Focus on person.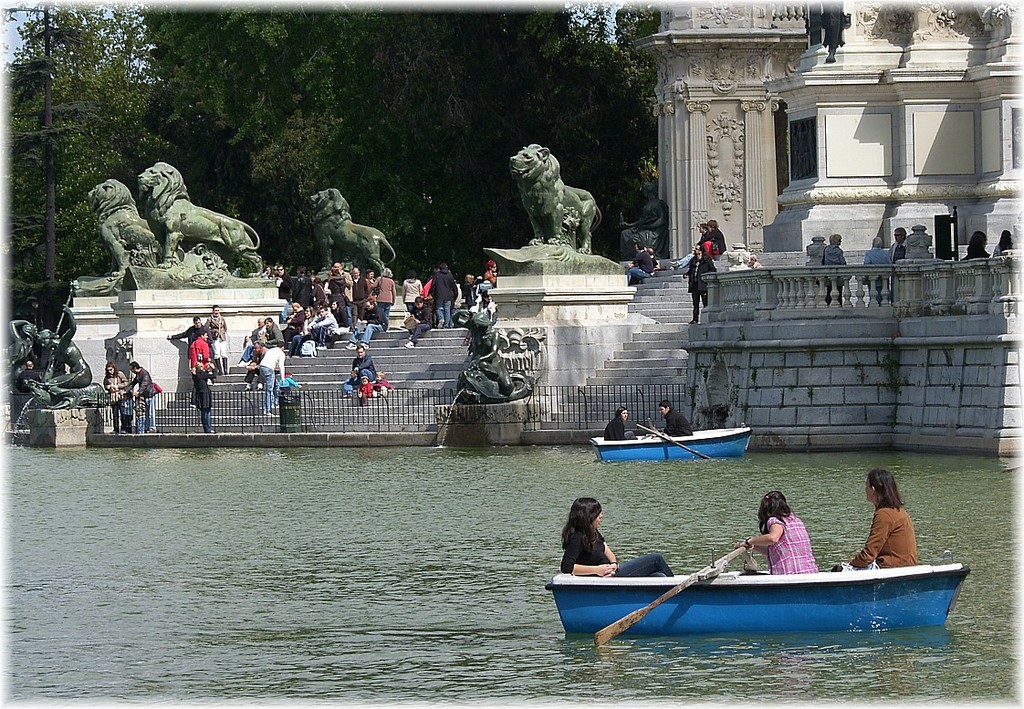
Focused at crop(800, 229, 827, 298).
